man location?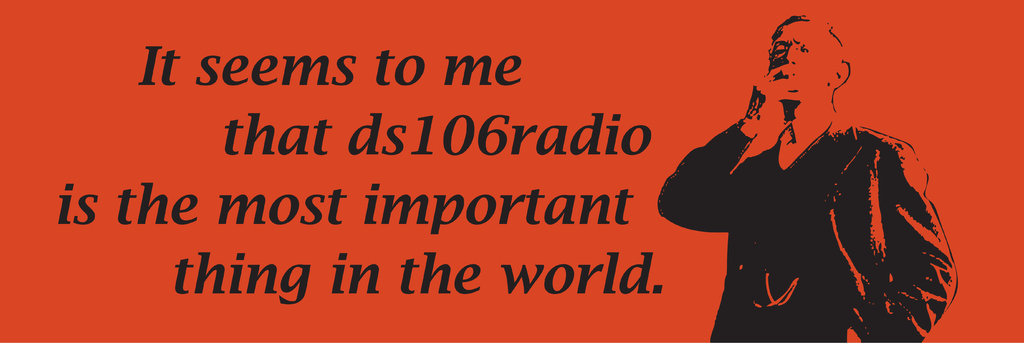
x1=669 y1=19 x2=950 y2=324
